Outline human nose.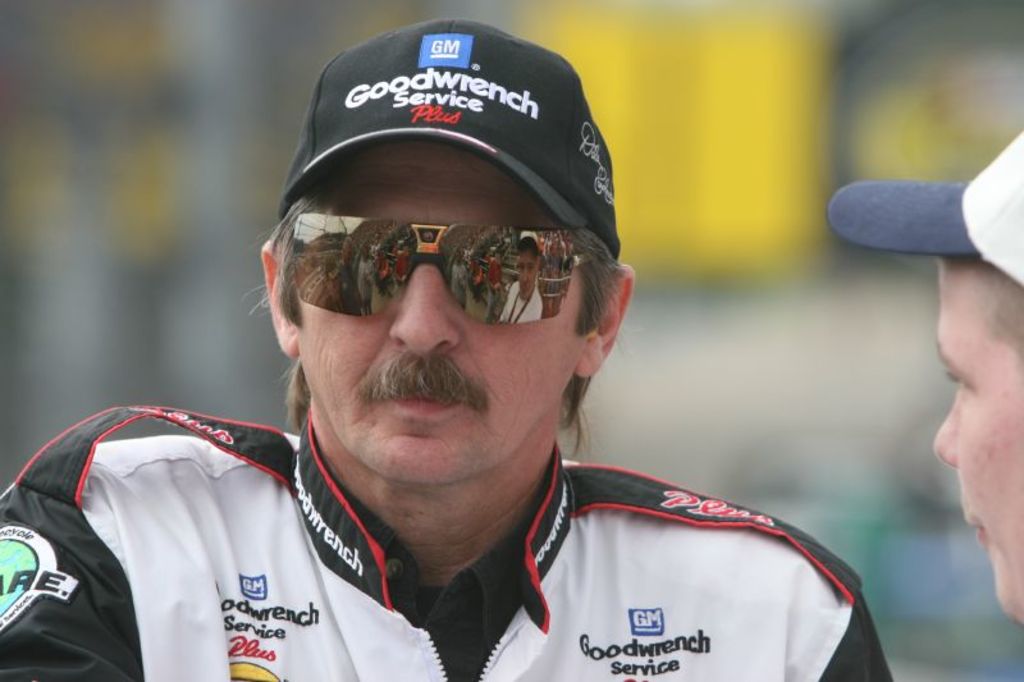
Outline: region(934, 398, 959, 464).
